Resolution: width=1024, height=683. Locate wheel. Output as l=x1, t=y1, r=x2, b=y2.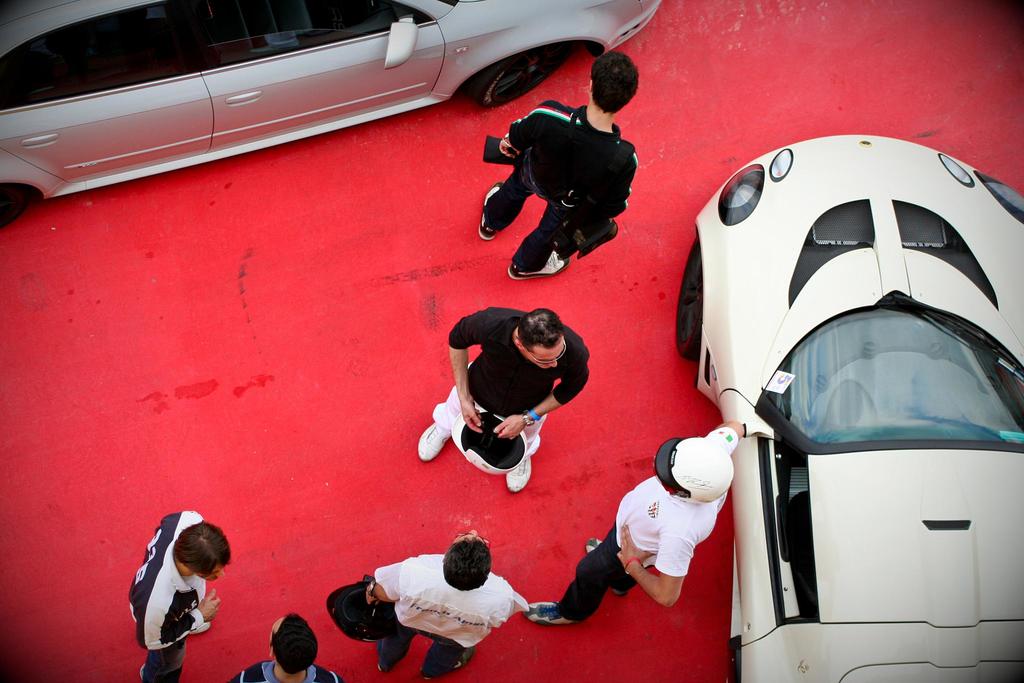
l=0, t=185, r=28, b=231.
